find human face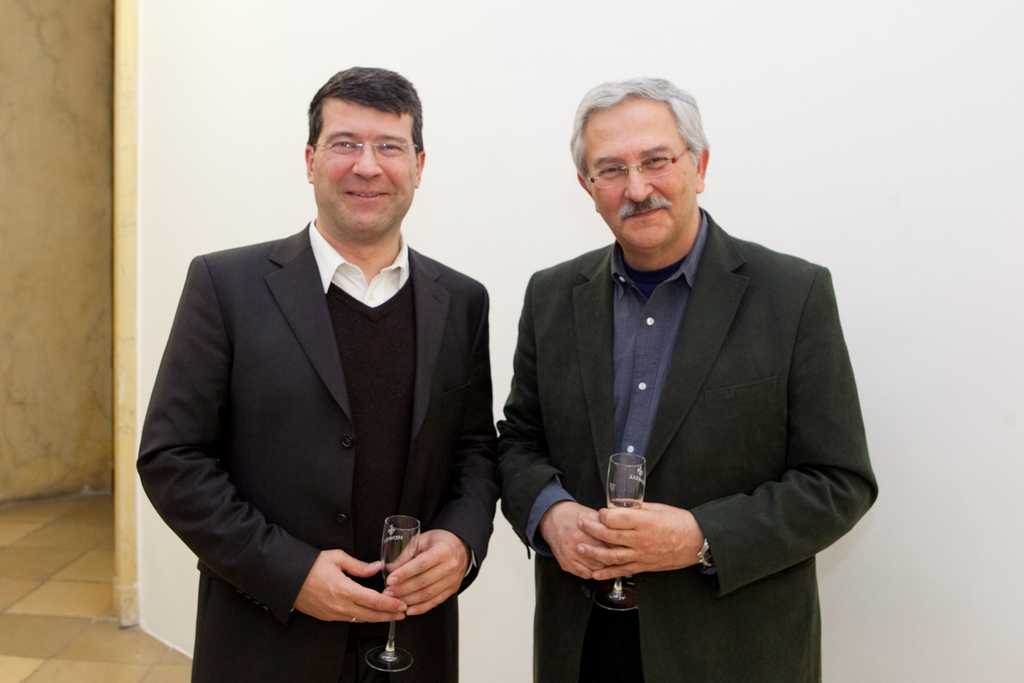
box=[586, 98, 698, 248]
